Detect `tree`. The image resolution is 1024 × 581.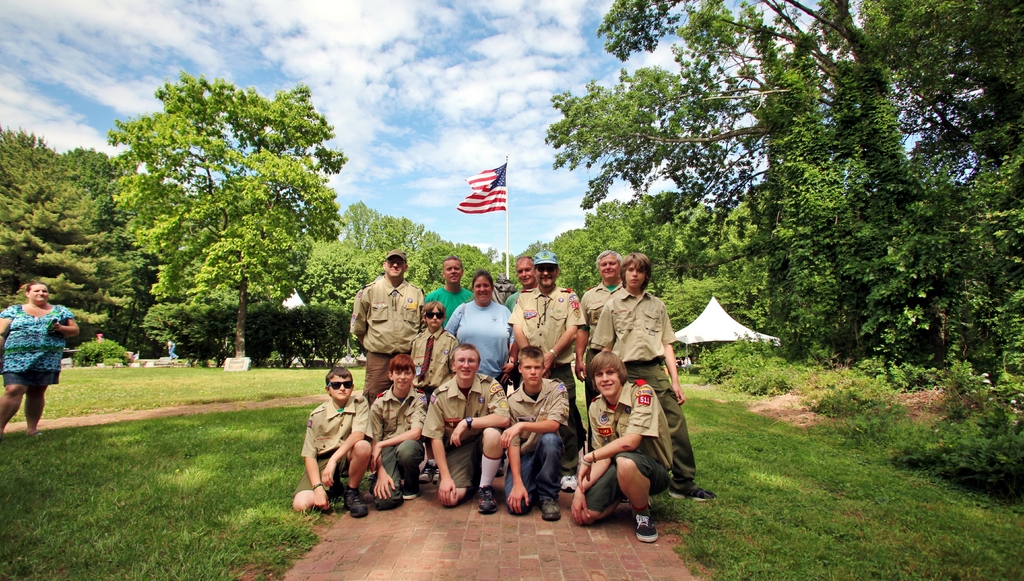
<region>680, 0, 1023, 431</region>.
